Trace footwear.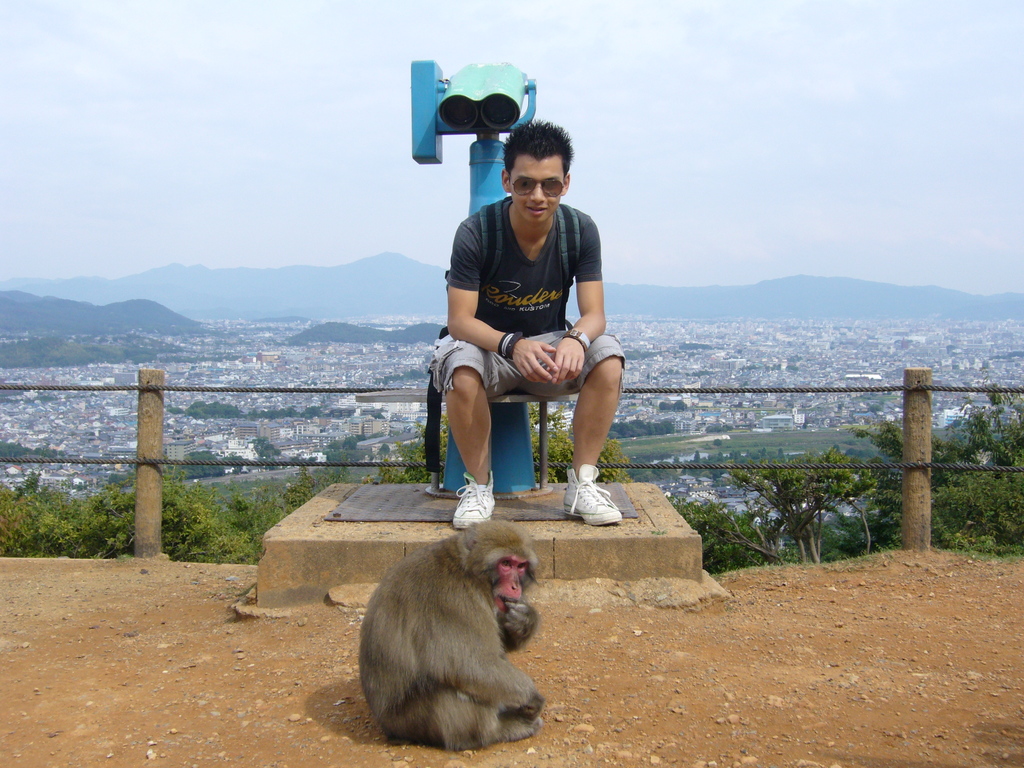
Traced to (x1=451, y1=470, x2=495, y2=529).
